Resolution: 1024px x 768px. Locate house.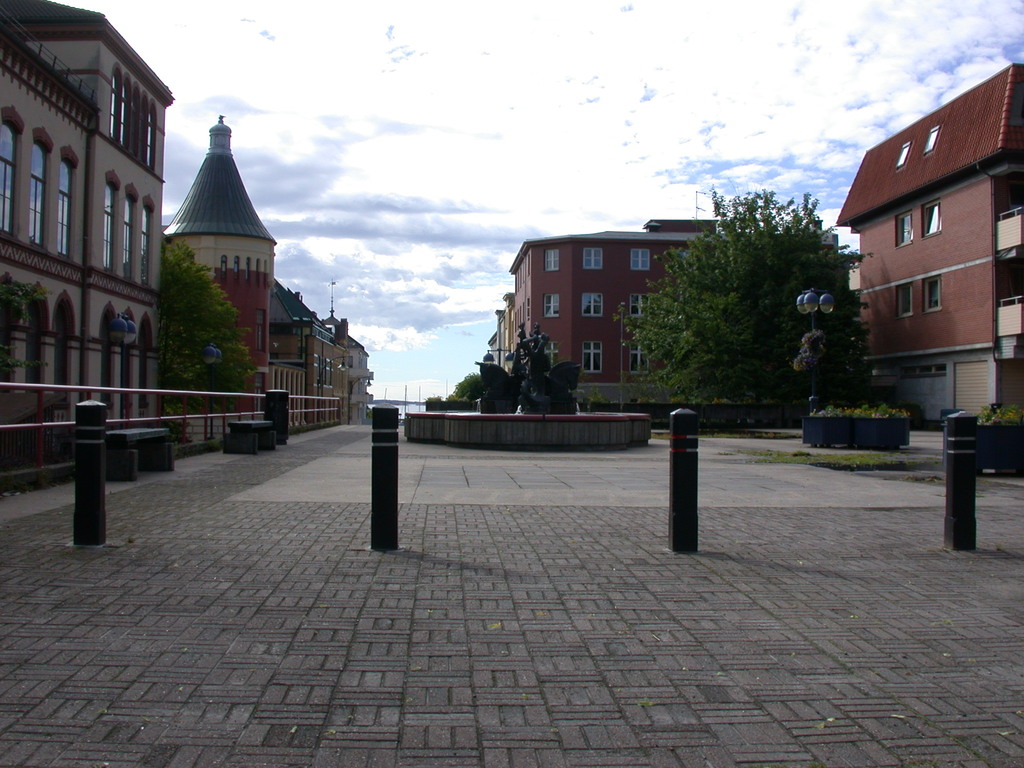
region(508, 216, 741, 409).
